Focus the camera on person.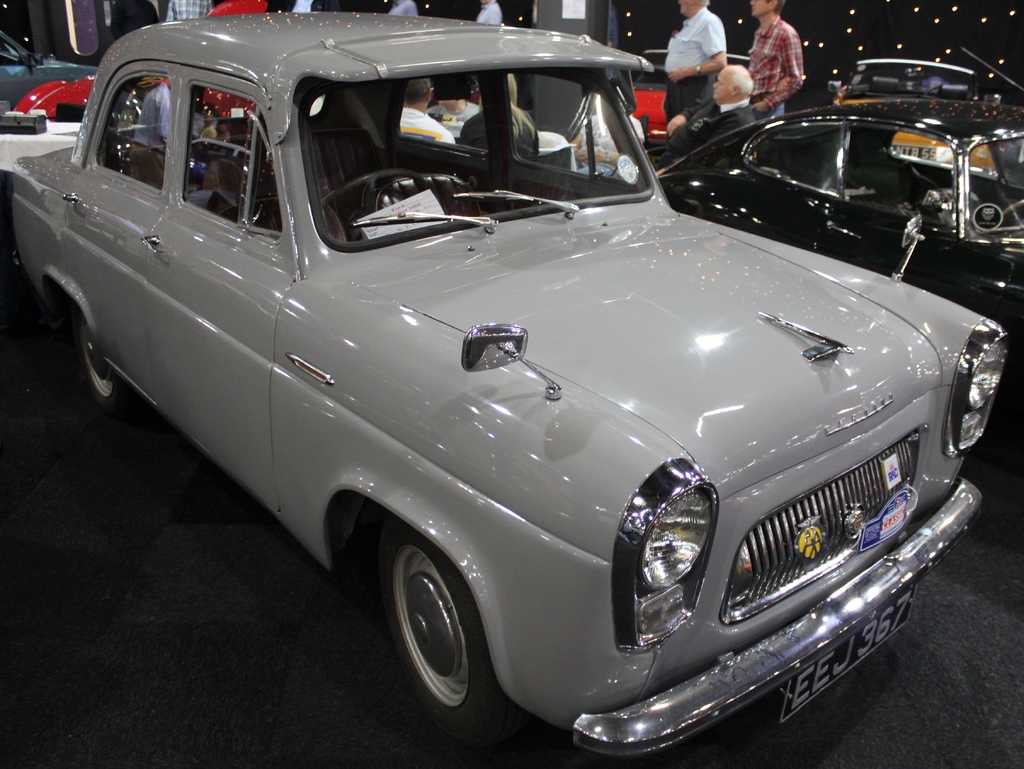
Focus region: crop(745, 0, 808, 120).
